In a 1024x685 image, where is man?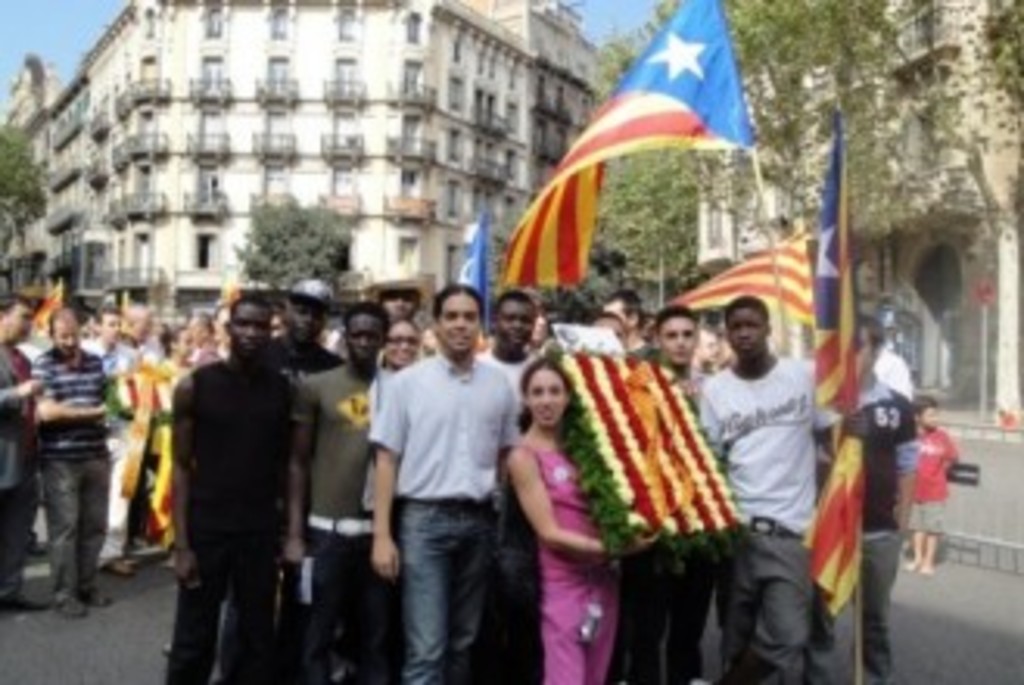
[left=31, top=311, right=112, bottom=620].
